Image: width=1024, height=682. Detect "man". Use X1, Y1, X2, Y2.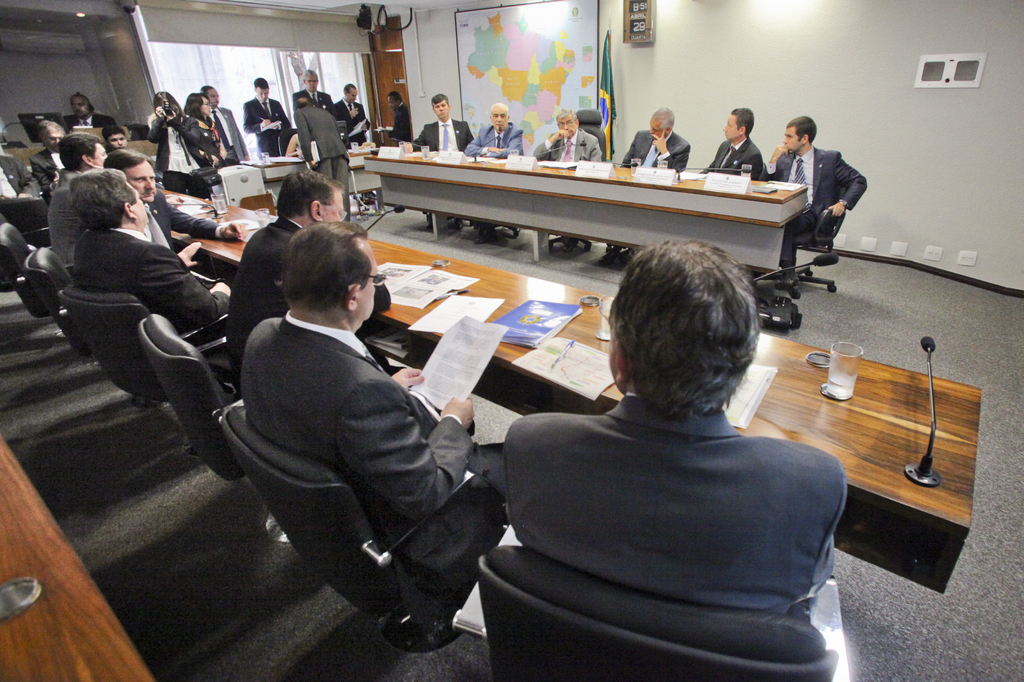
291, 65, 335, 107.
